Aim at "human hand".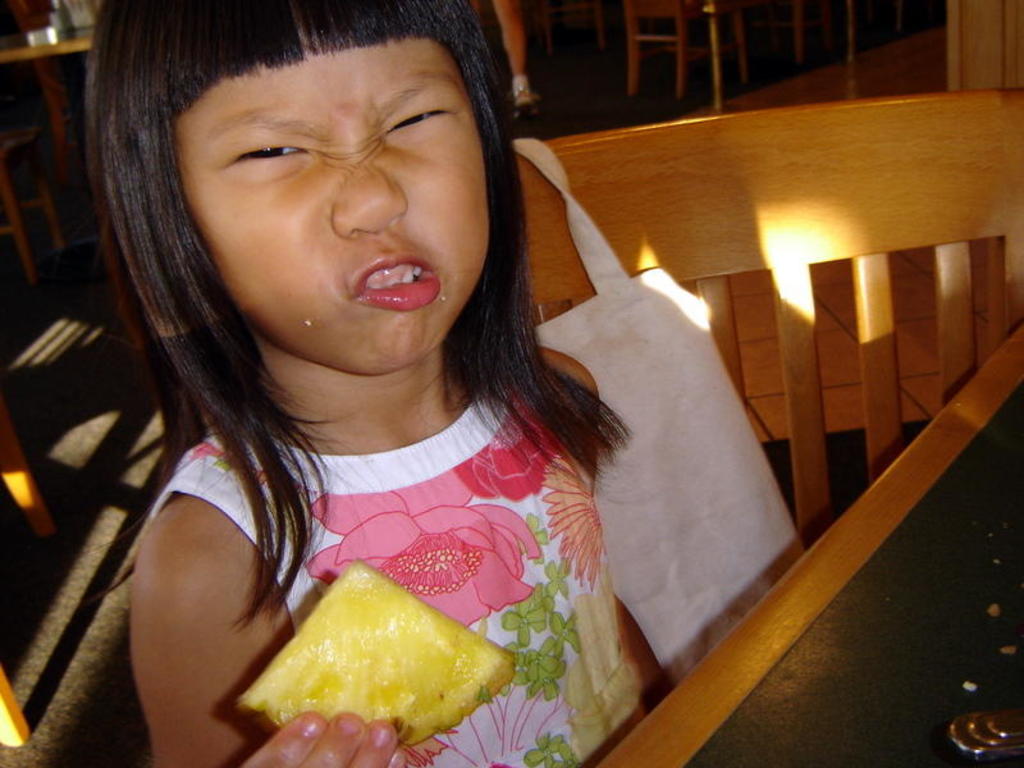
Aimed at bbox=(243, 708, 402, 767).
